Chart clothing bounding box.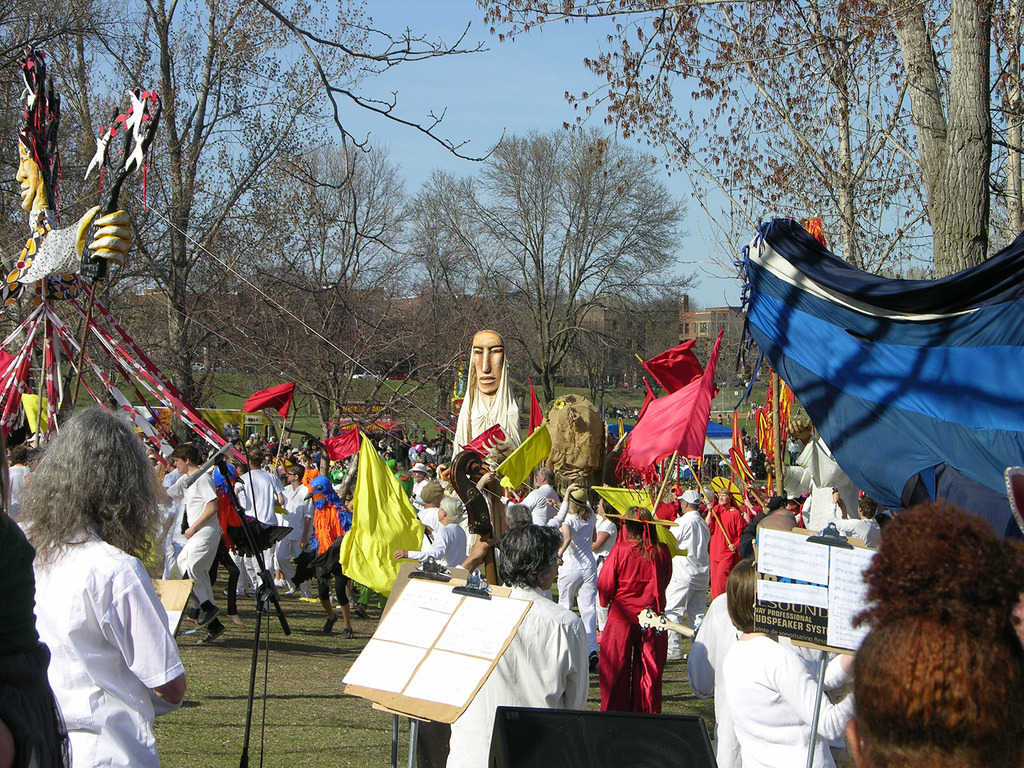
Charted: bbox=(687, 593, 852, 746).
